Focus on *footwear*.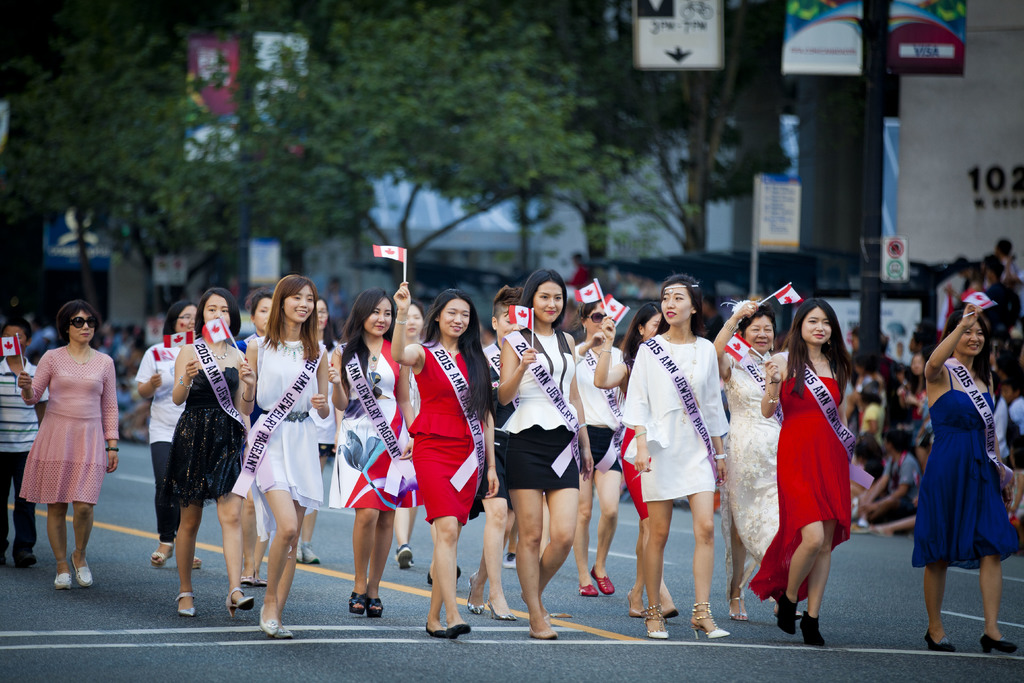
Focused at {"left": 518, "top": 593, "right": 556, "bottom": 625}.
